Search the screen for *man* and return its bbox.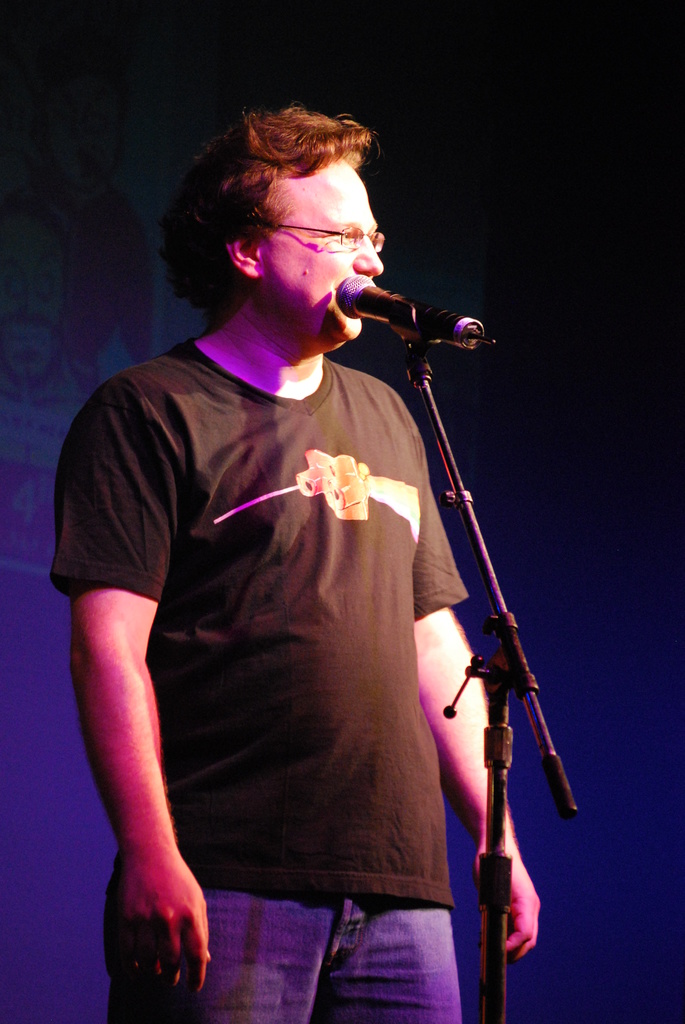
Found: region(38, 98, 563, 1023).
